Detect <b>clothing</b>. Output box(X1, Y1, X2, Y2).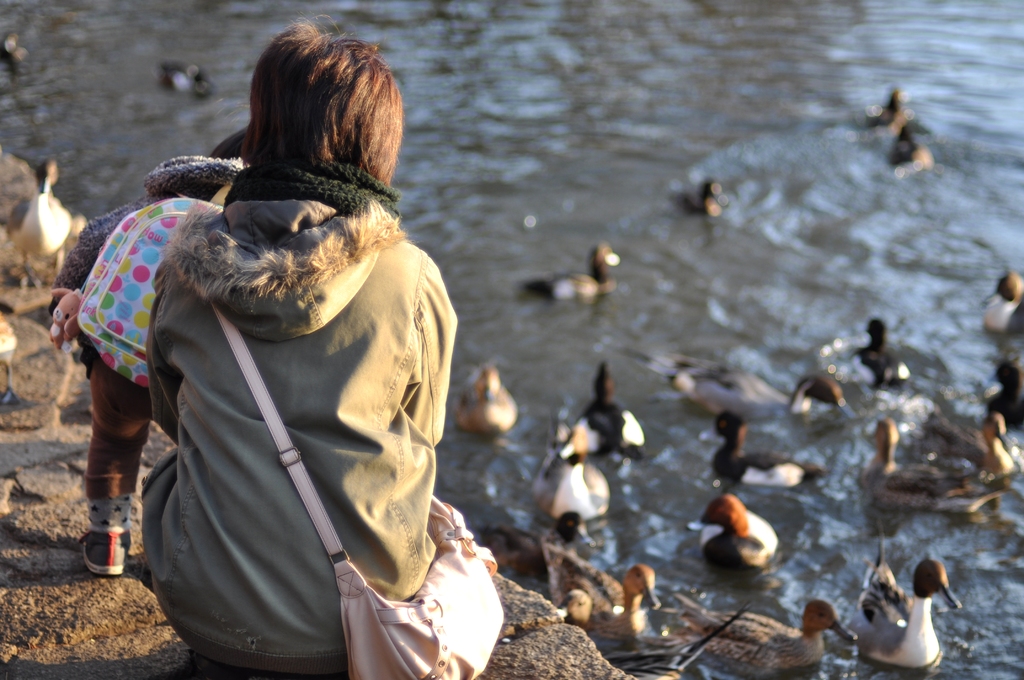
box(50, 152, 250, 495).
